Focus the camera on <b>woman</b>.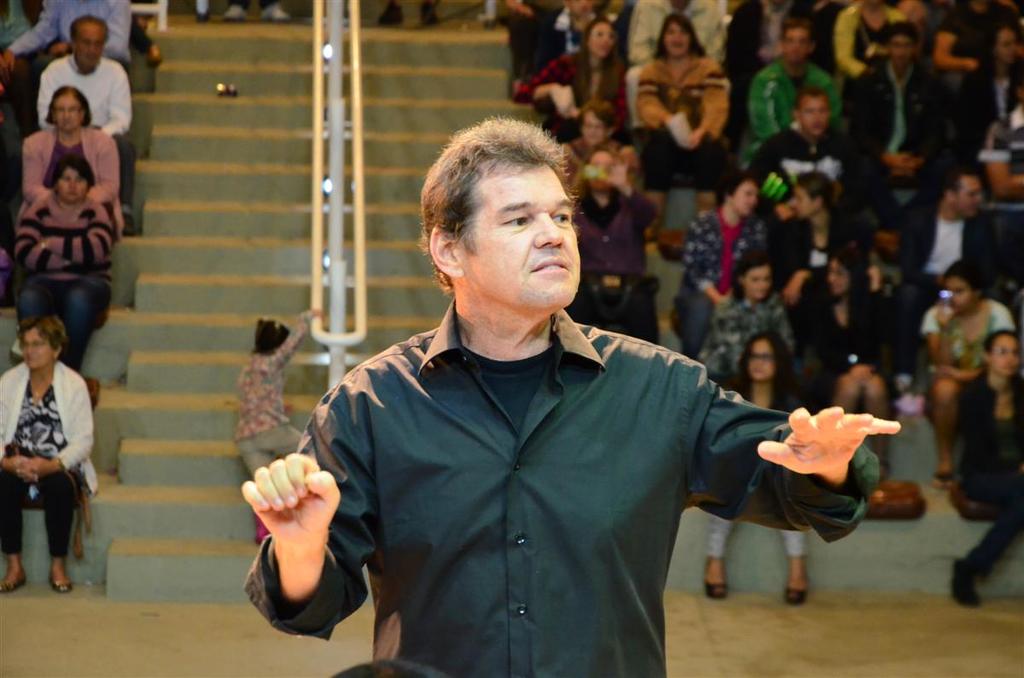
Focus region: [633,16,730,237].
